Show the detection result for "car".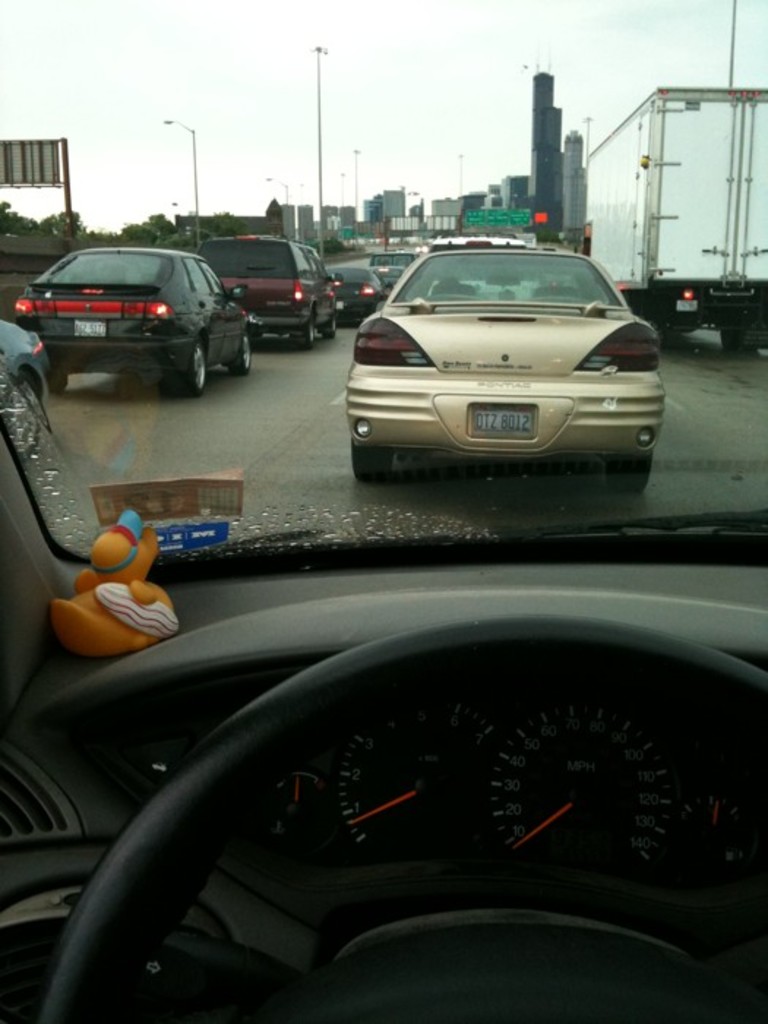
(377,259,405,284).
